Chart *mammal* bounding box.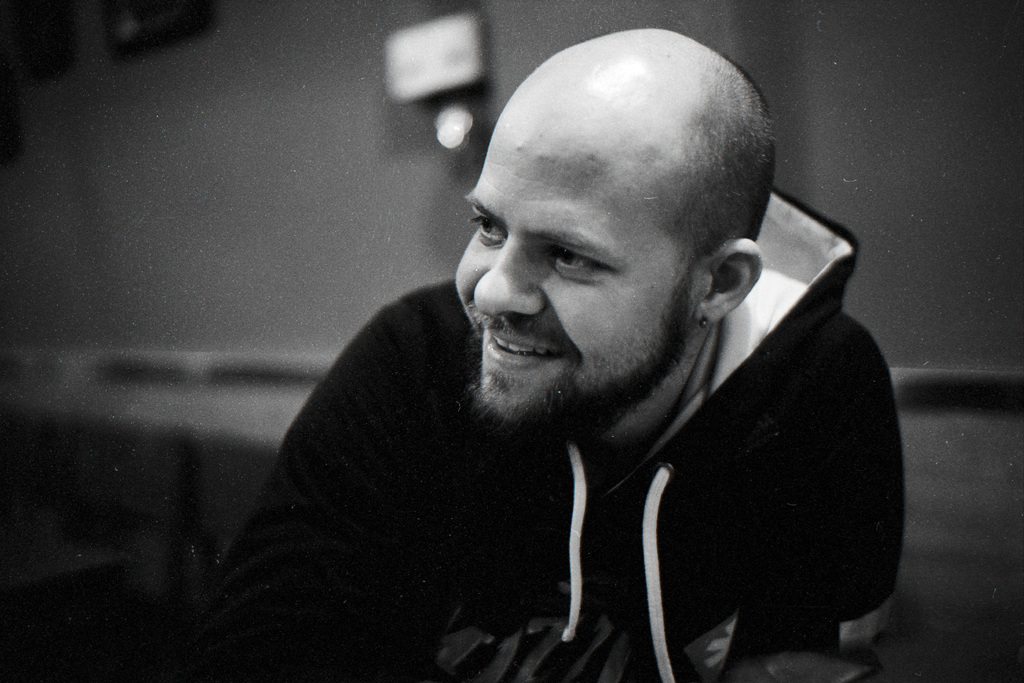
Charted: (left=148, top=26, right=950, bottom=682).
